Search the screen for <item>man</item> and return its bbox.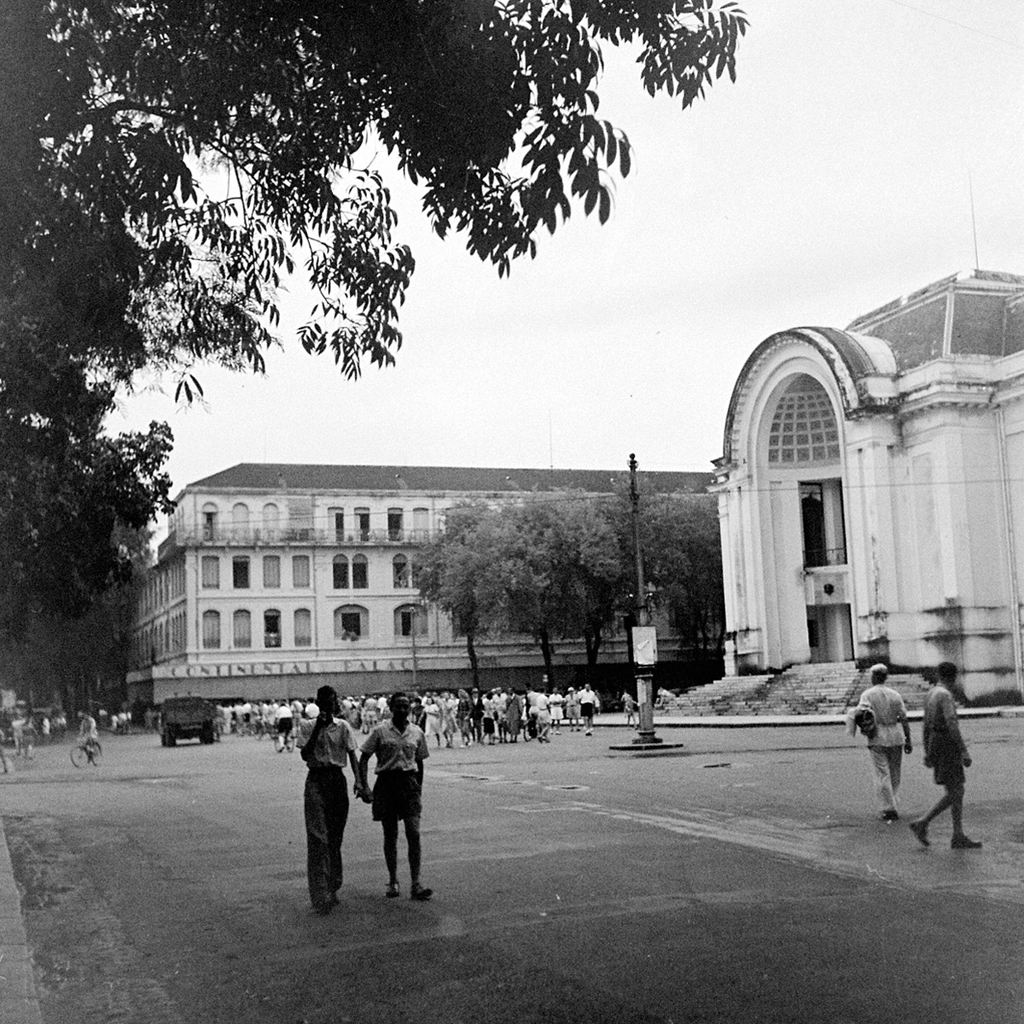
Found: <box>906,662,982,849</box>.
